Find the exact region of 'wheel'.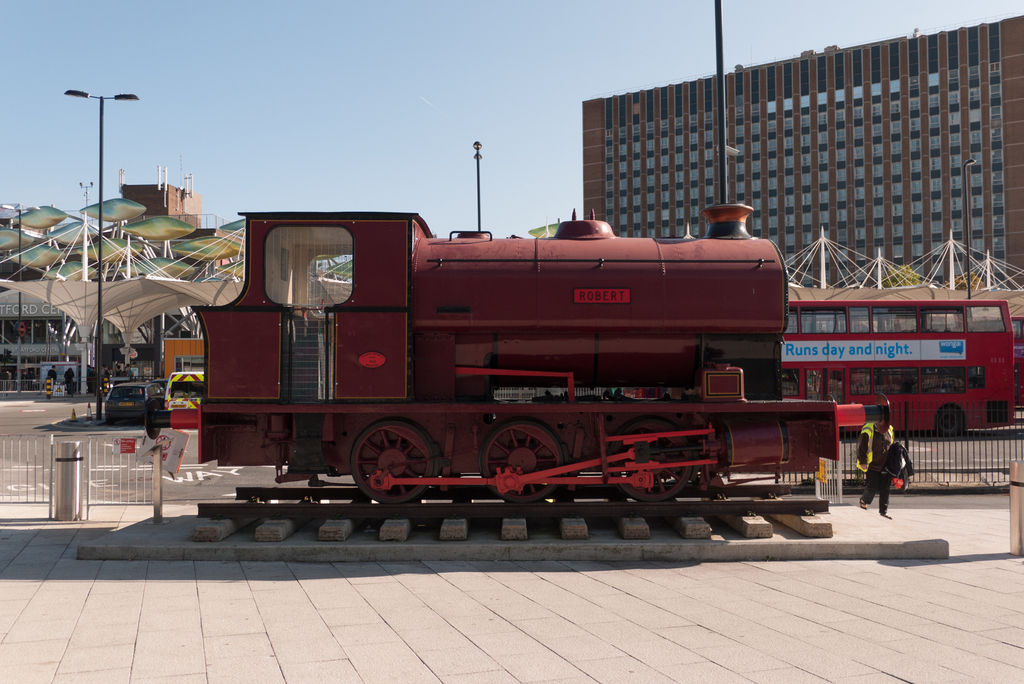
Exact region: BBox(602, 419, 700, 507).
